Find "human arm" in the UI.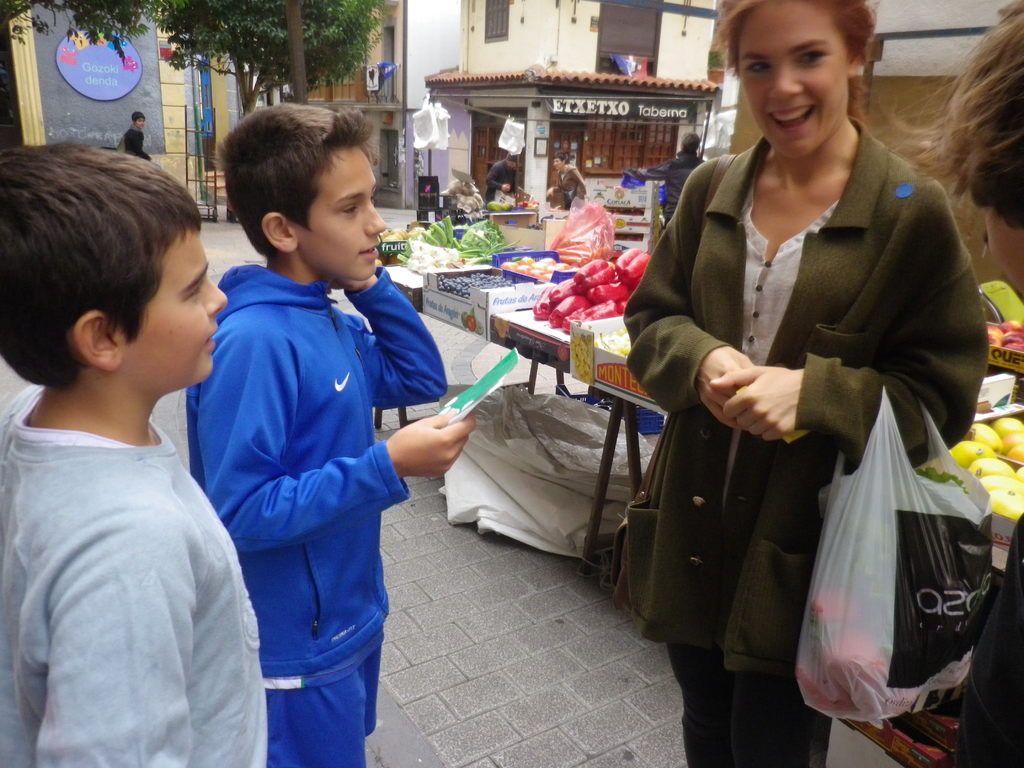
UI element at x1=193, y1=324, x2=477, y2=558.
